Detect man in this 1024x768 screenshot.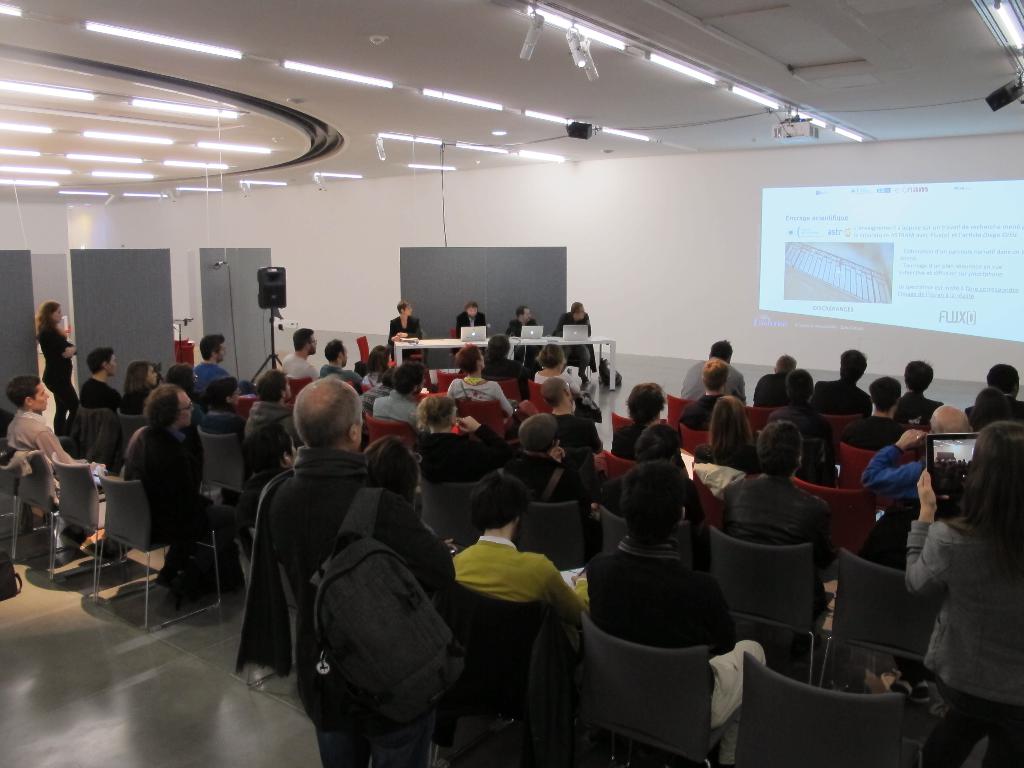
Detection: <region>805, 348, 874, 417</region>.
